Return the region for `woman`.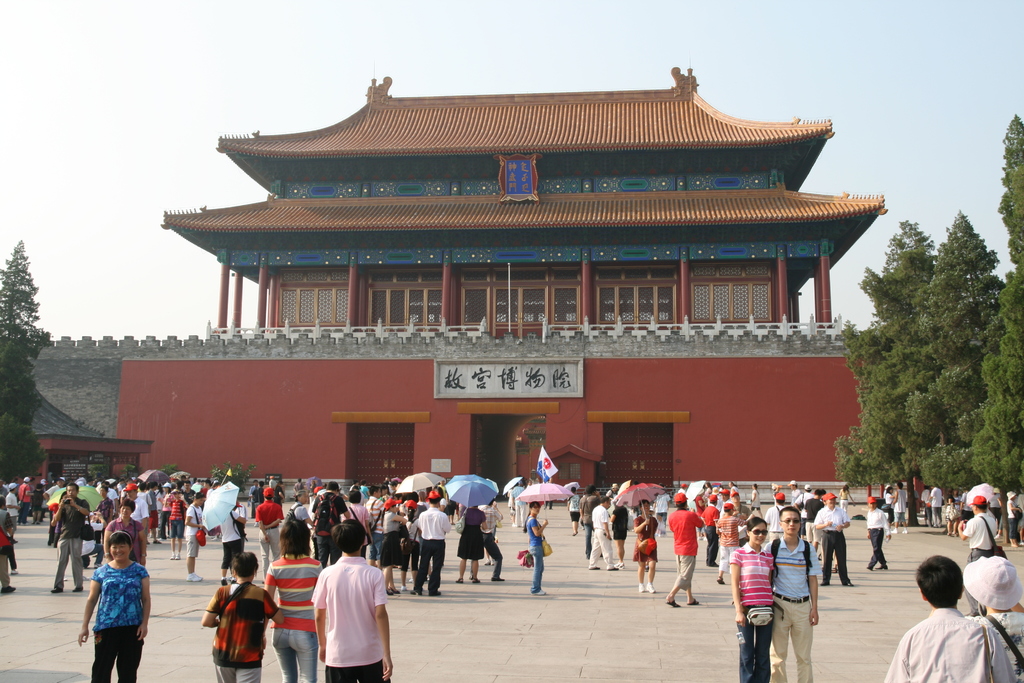
(left=749, top=482, right=762, bottom=515).
